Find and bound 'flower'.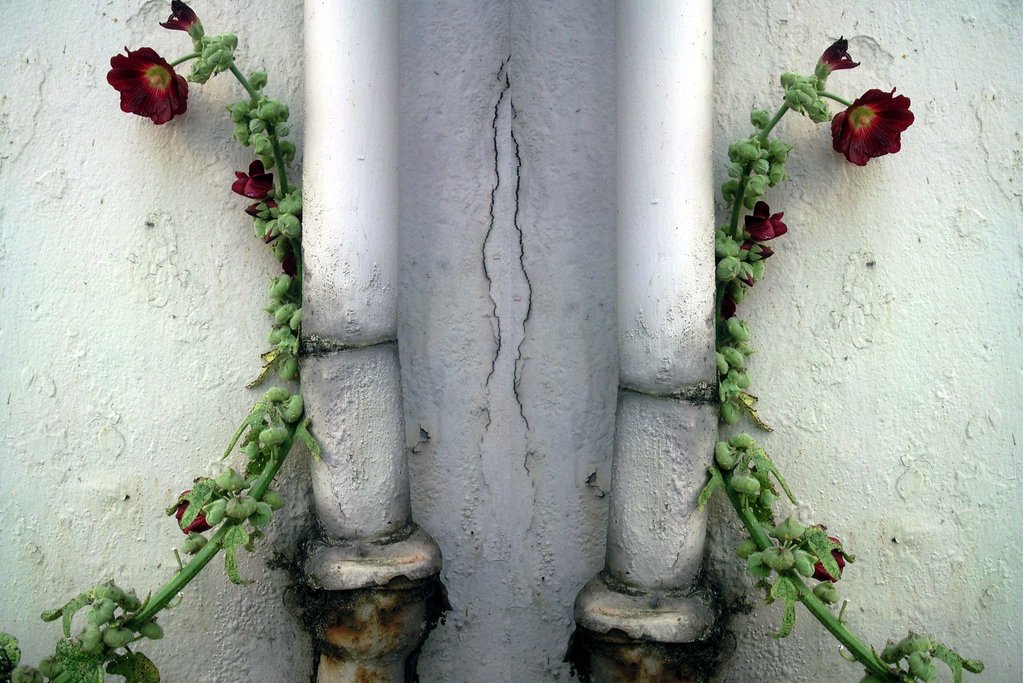
Bound: region(797, 527, 852, 580).
